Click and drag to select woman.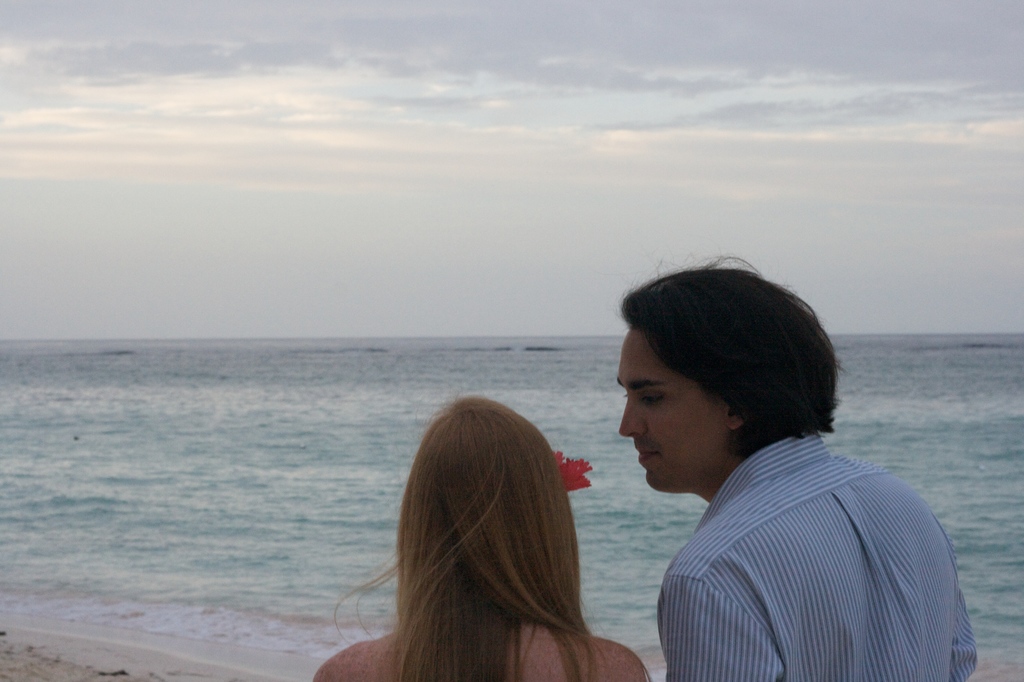
Selection: (312, 394, 652, 681).
